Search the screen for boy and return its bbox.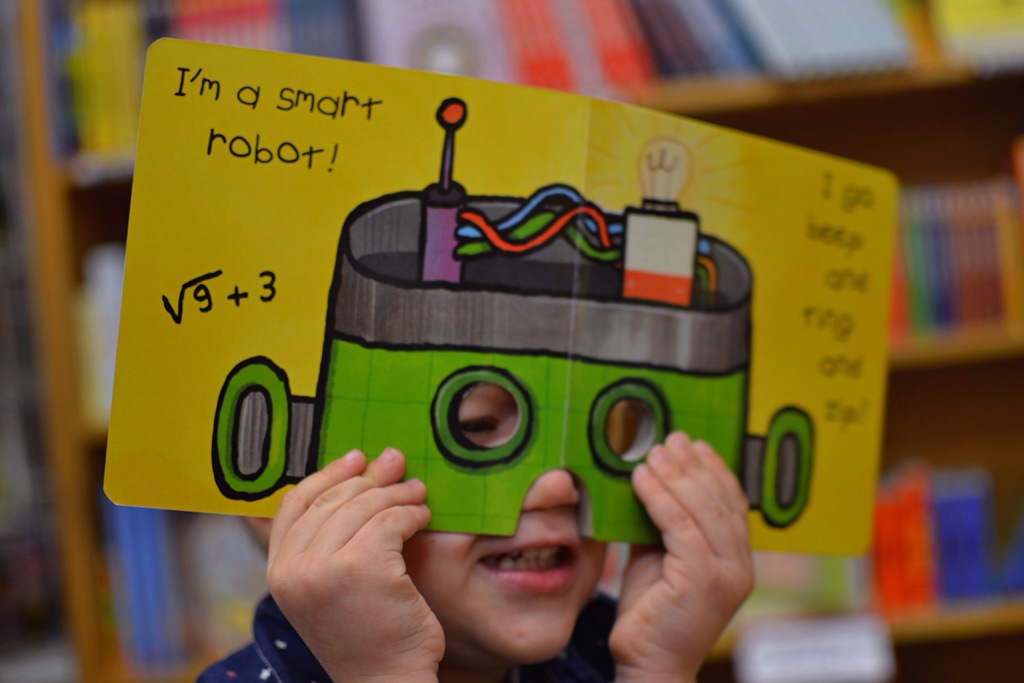
Found: l=181, t=345, r=765, b=682.
